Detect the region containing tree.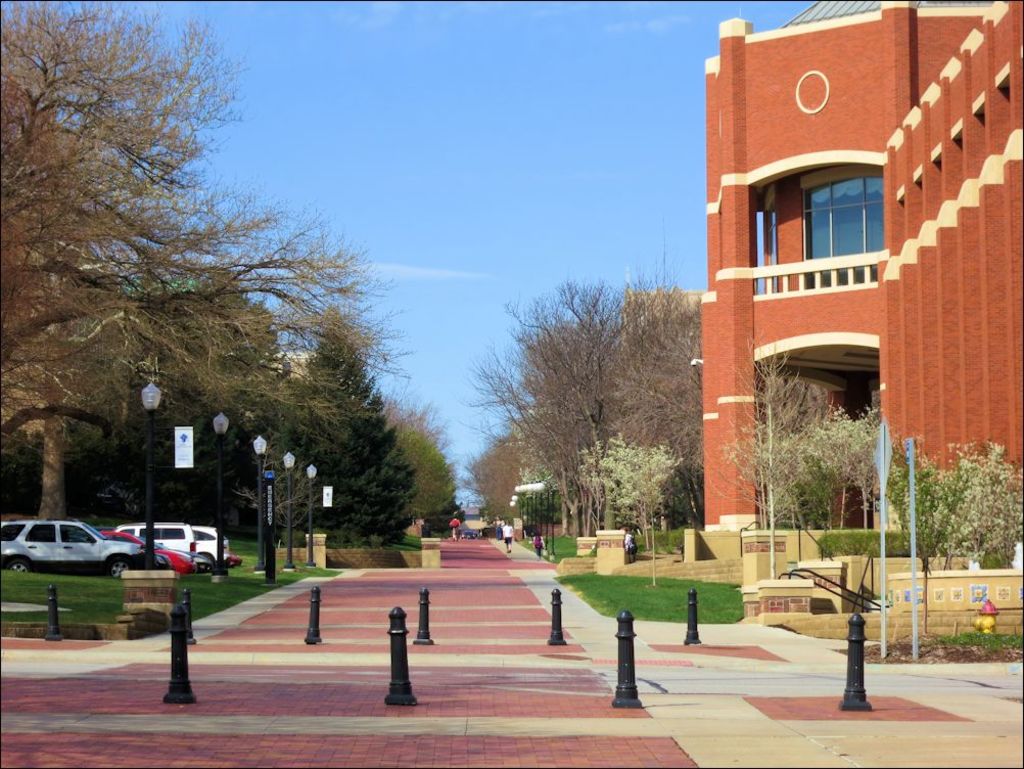
(0, 0, 413, 483).
